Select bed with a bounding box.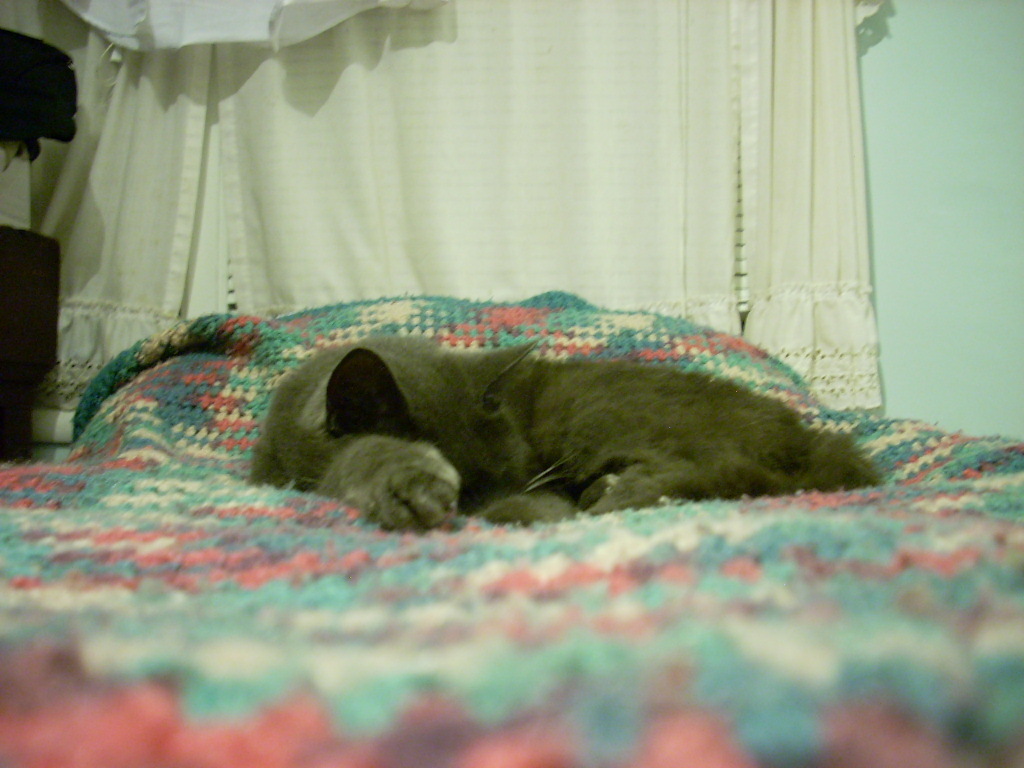
<box>0,282,1023,767</box>.
